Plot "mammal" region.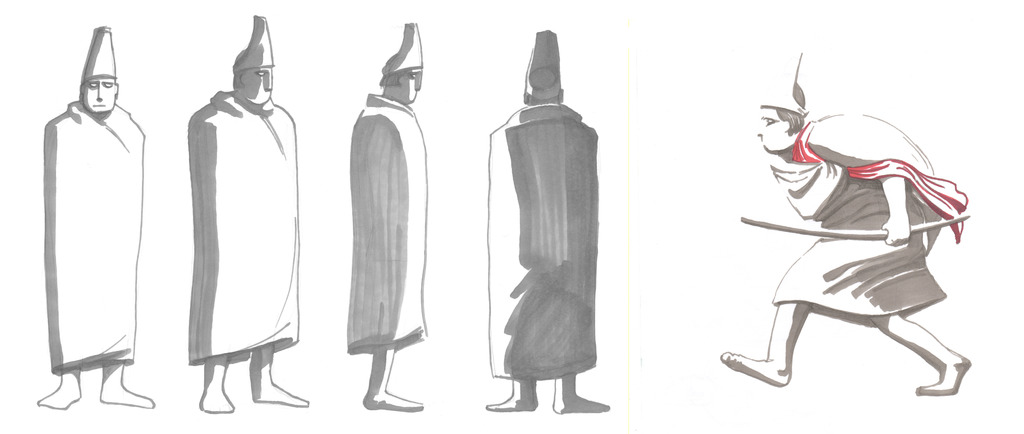
Plotted at <box>31,26,156,406</box>.
